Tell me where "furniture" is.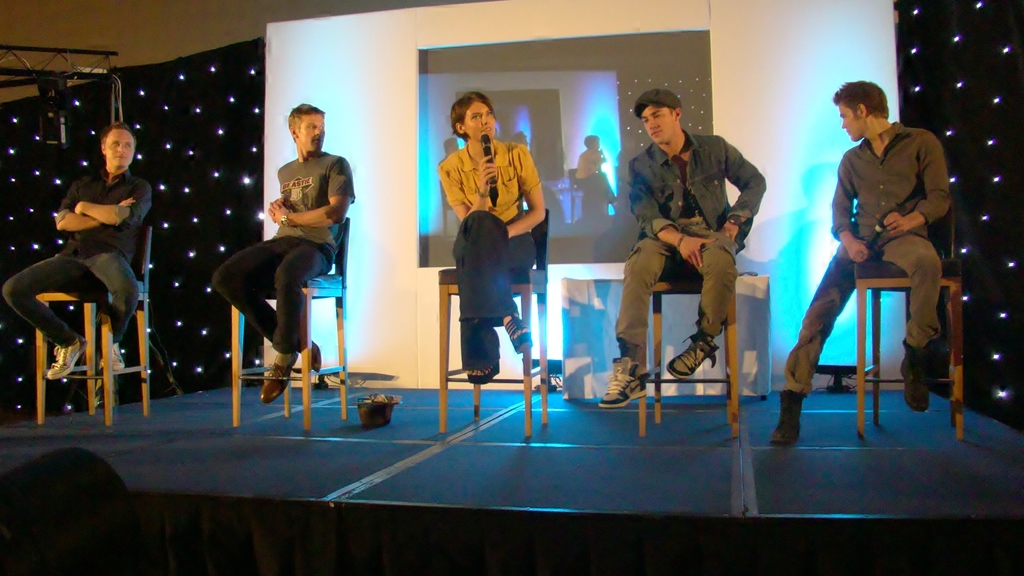
"furniture" is at [x1=560, y1=275, x2=769, y2=402].
